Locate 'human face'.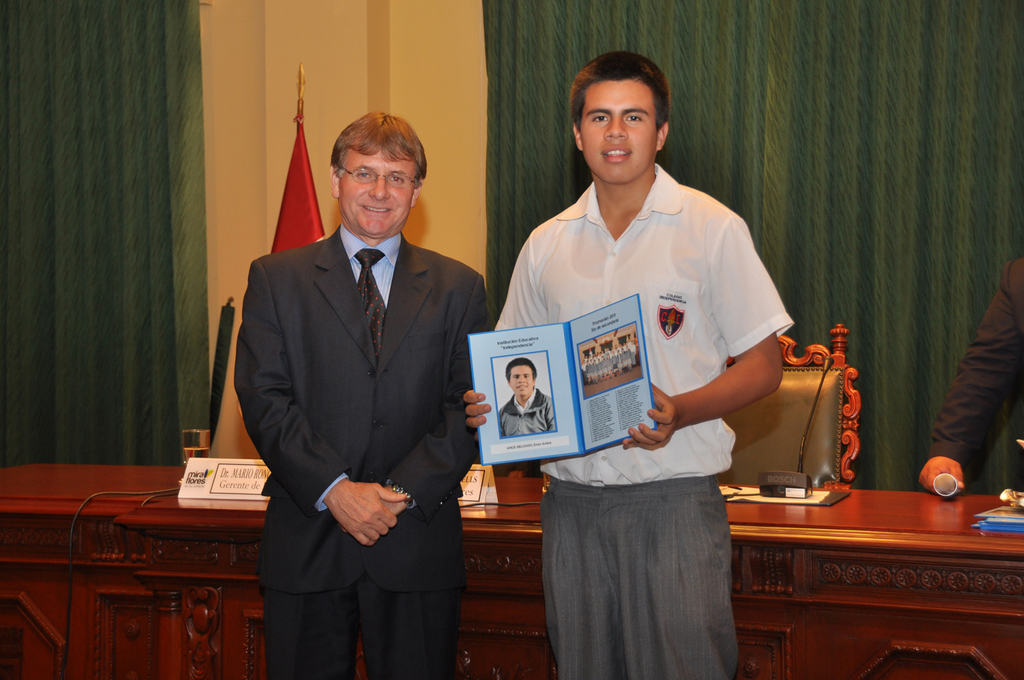
Bounding box: l=508, t=367, r=533, b=398.
